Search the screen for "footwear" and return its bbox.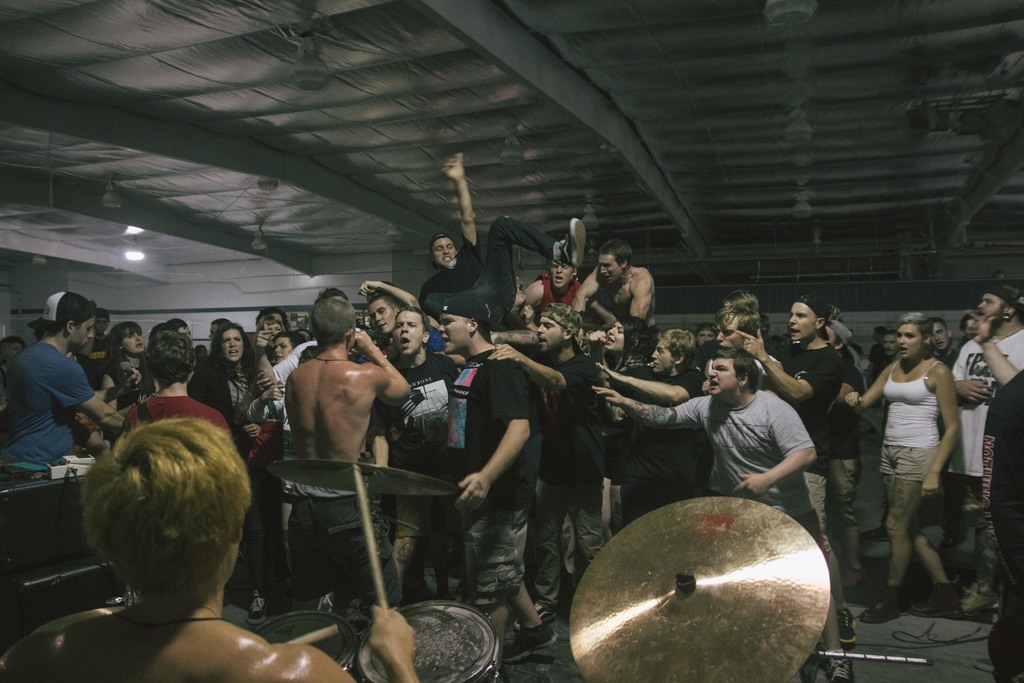
Found: pyautogui.locateOnScreen(511, 596, 555, 637).
